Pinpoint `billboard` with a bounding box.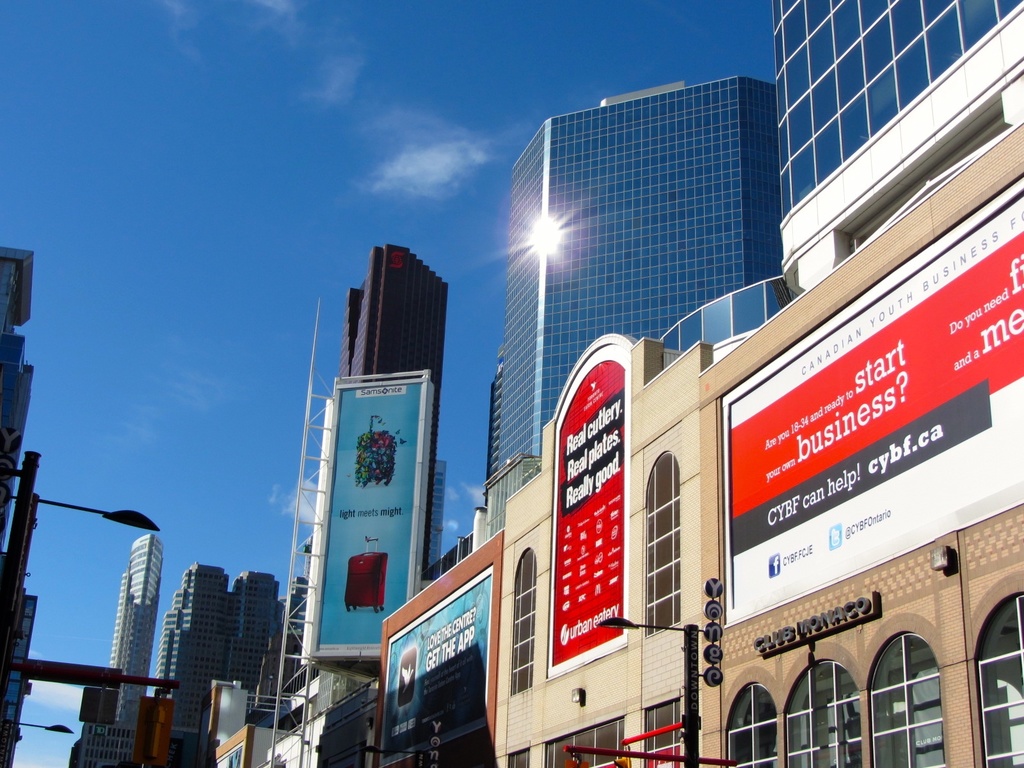
726,193,1023,631.
